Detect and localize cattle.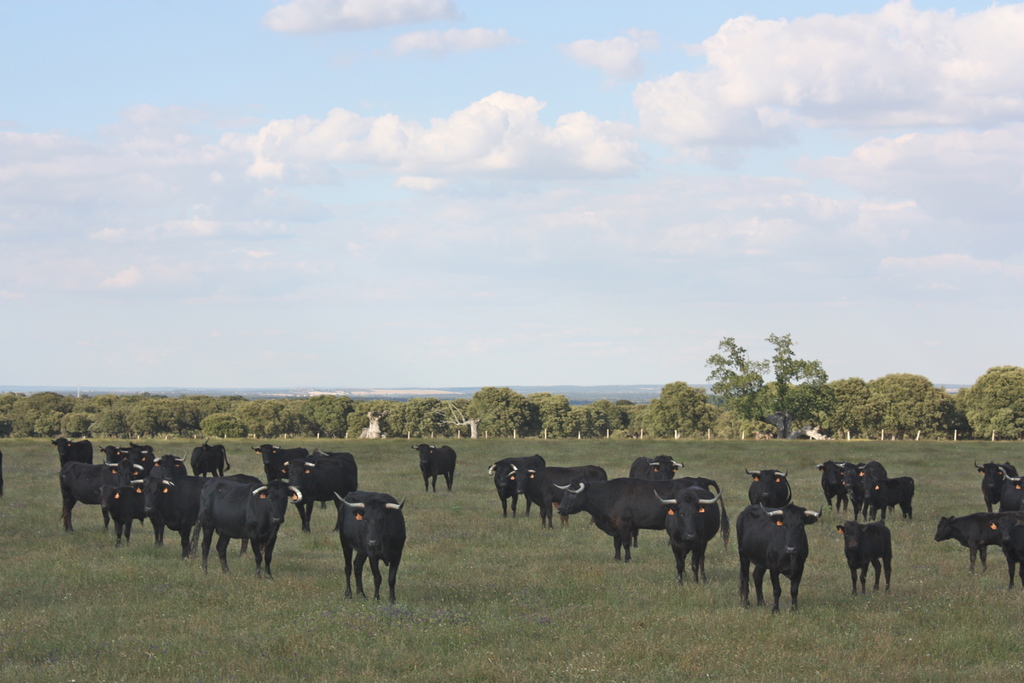
Localized at [488,457,545,516].
